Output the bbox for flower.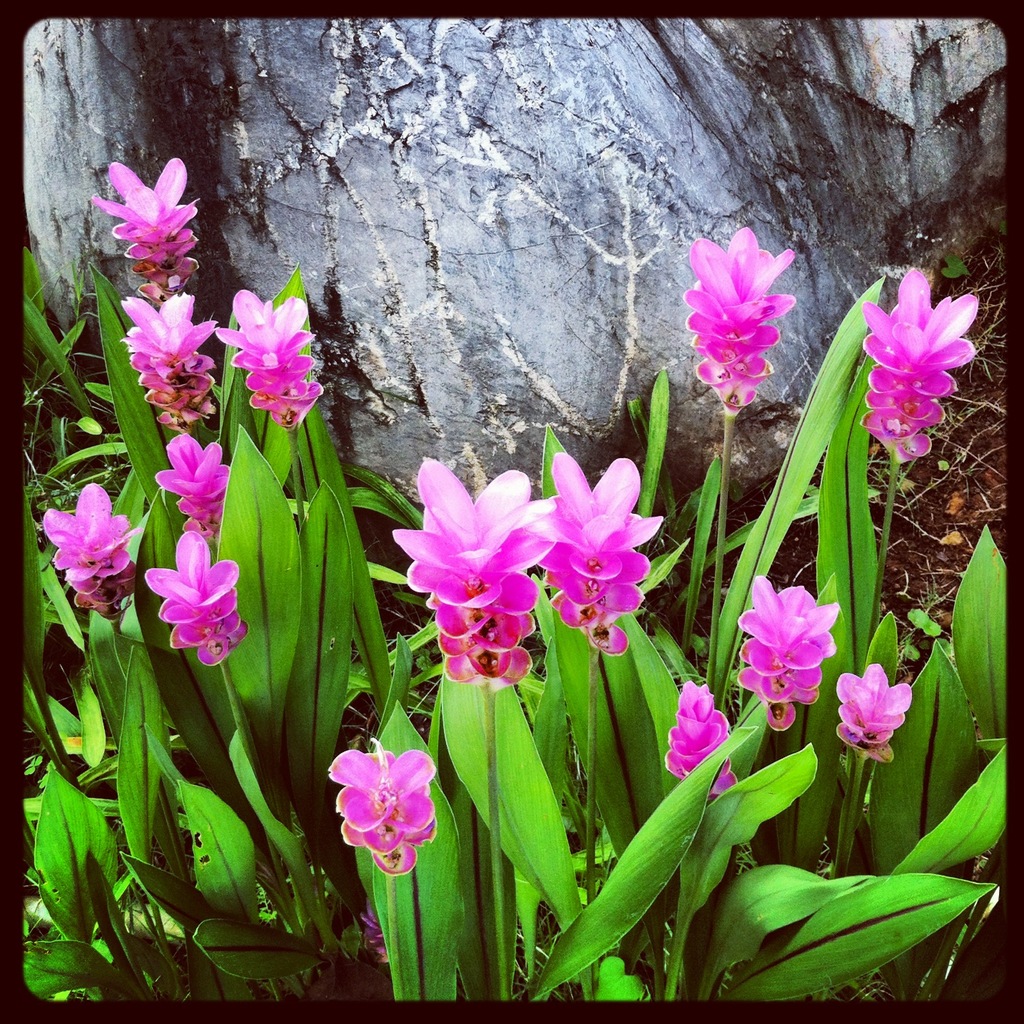
(117, 298, 218, 430).
